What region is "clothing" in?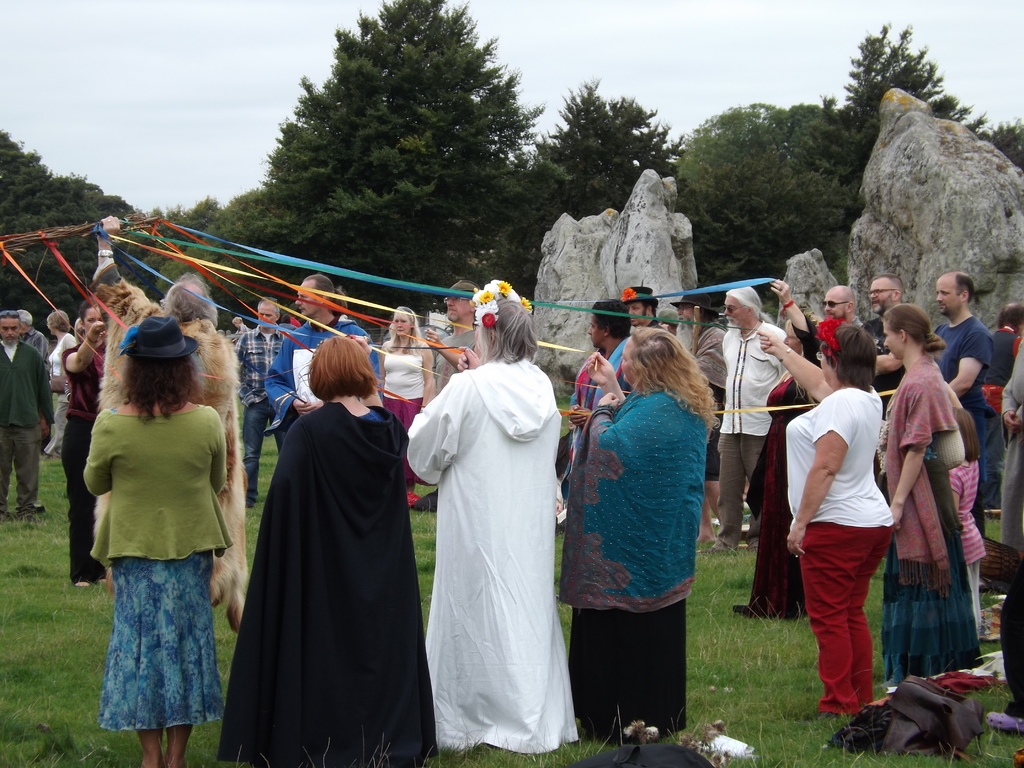
[left=42, top=330, right=72, bottom=456].
